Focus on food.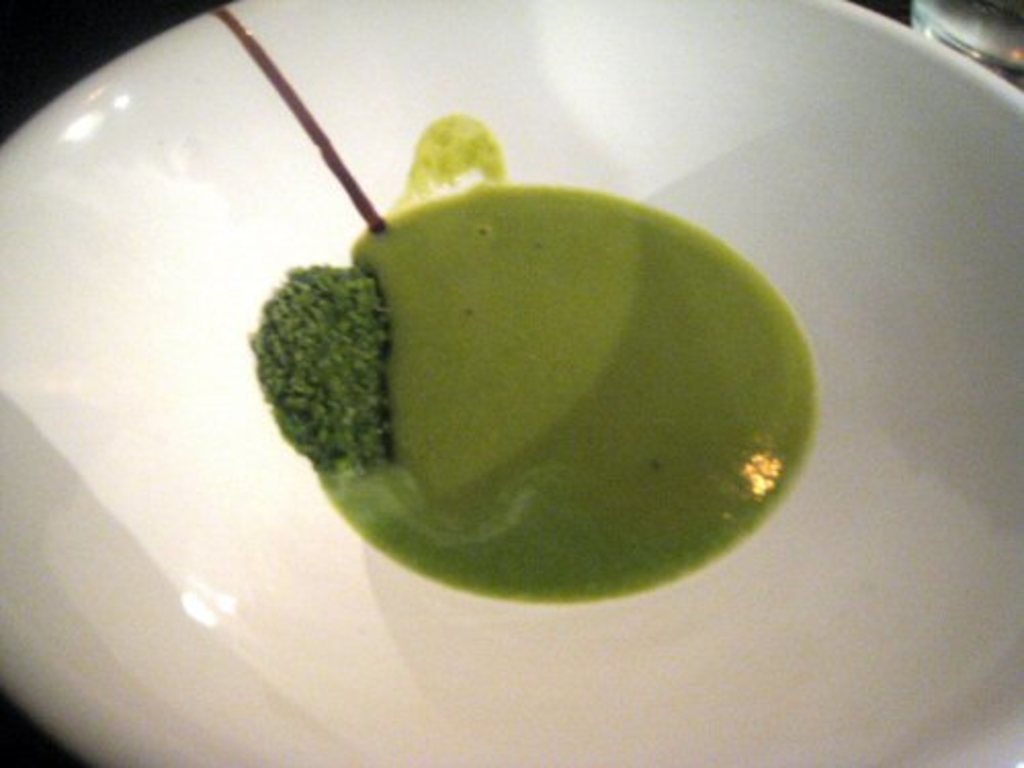
Focused at (left=246, top=180, right=856, bottom=569).
